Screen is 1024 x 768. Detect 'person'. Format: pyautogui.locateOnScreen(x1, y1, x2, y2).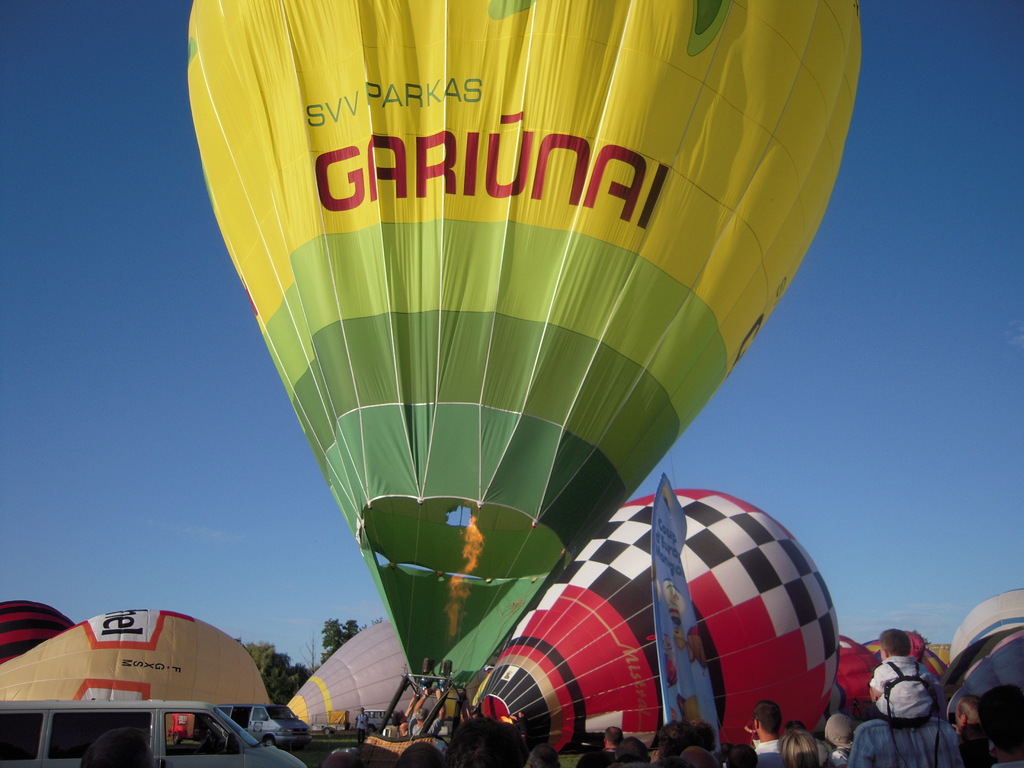
pyautogui.locateOnScreen(408, 687, 448, 736).
